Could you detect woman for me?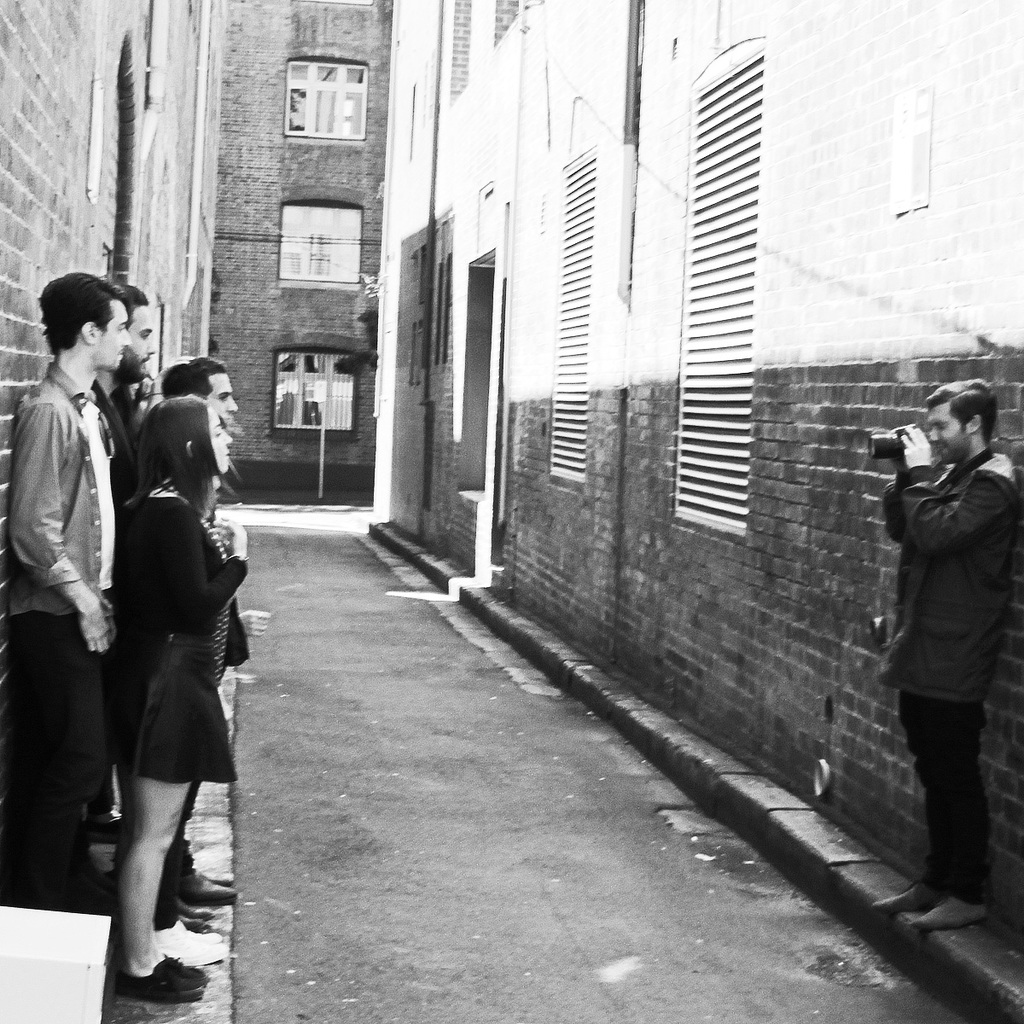
Detection result: left=124, top=399, right=247, bottom=995.
